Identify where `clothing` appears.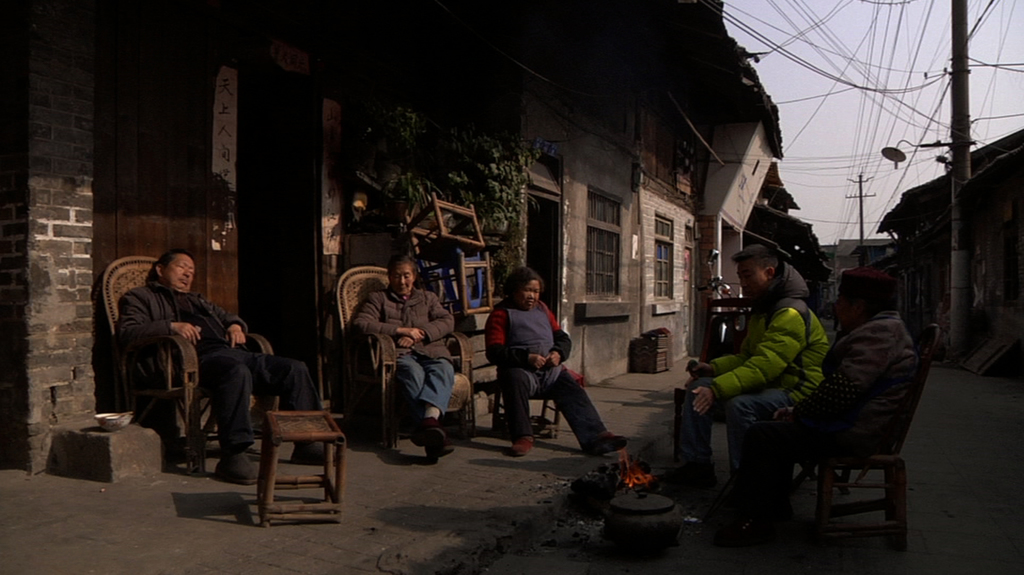
Appears at box(680, 261, 829, 476).
